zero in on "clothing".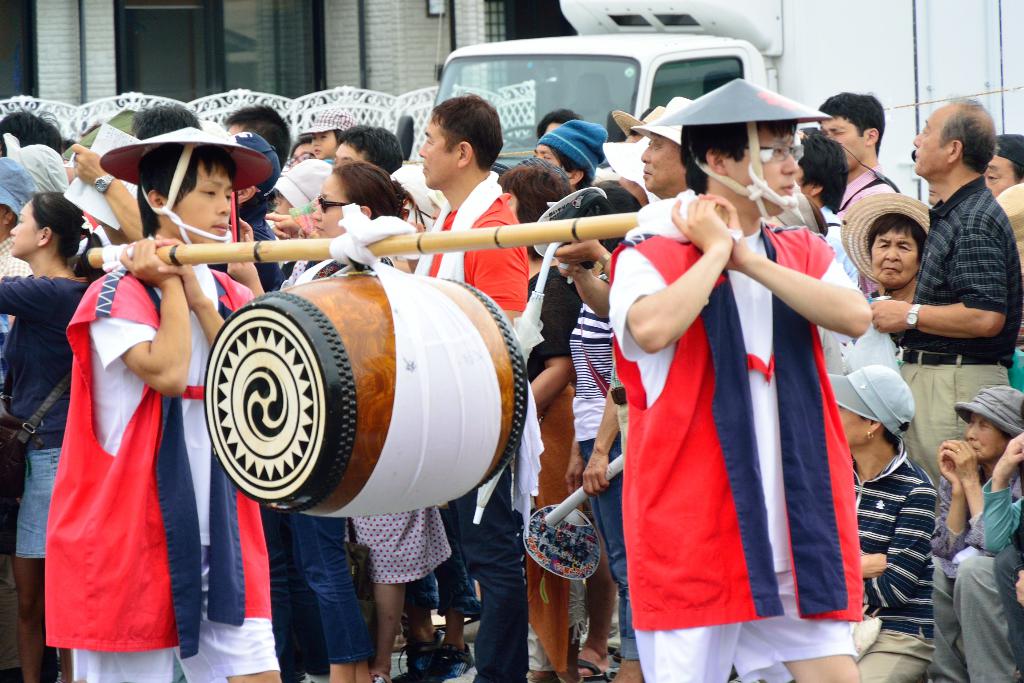
Zeroed in: bbox(524, 265, 578, 513).
